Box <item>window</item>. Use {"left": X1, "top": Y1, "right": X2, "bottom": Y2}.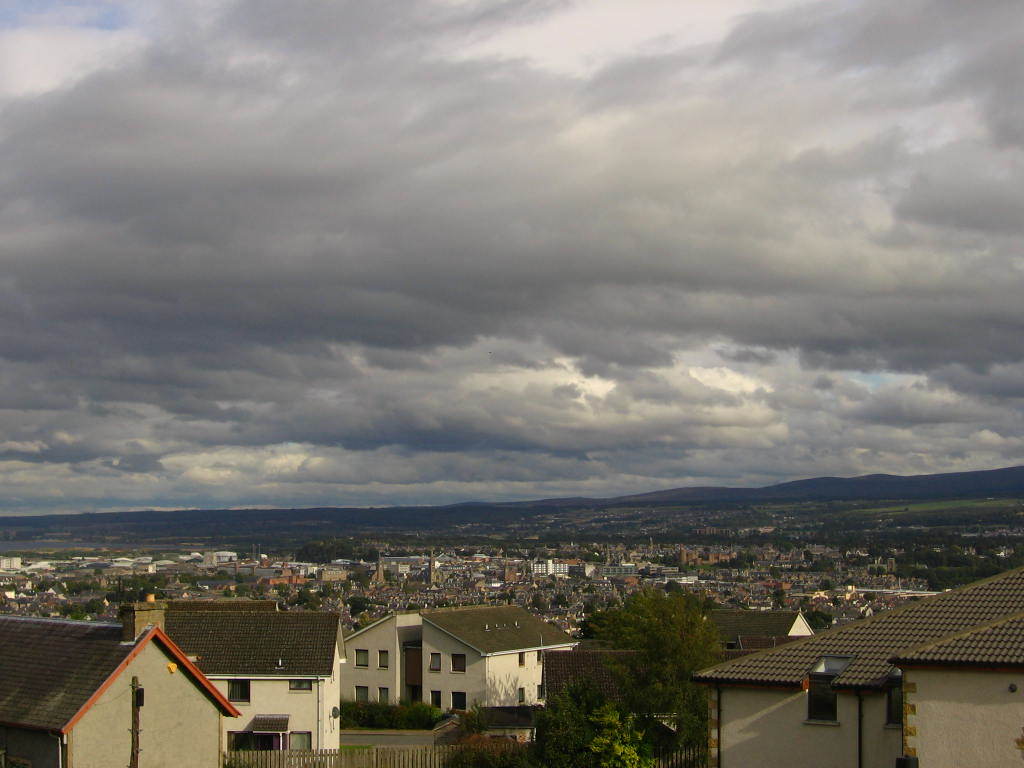
{"left": 377, "top": 651, "right": 391, "bottom": 668}.
